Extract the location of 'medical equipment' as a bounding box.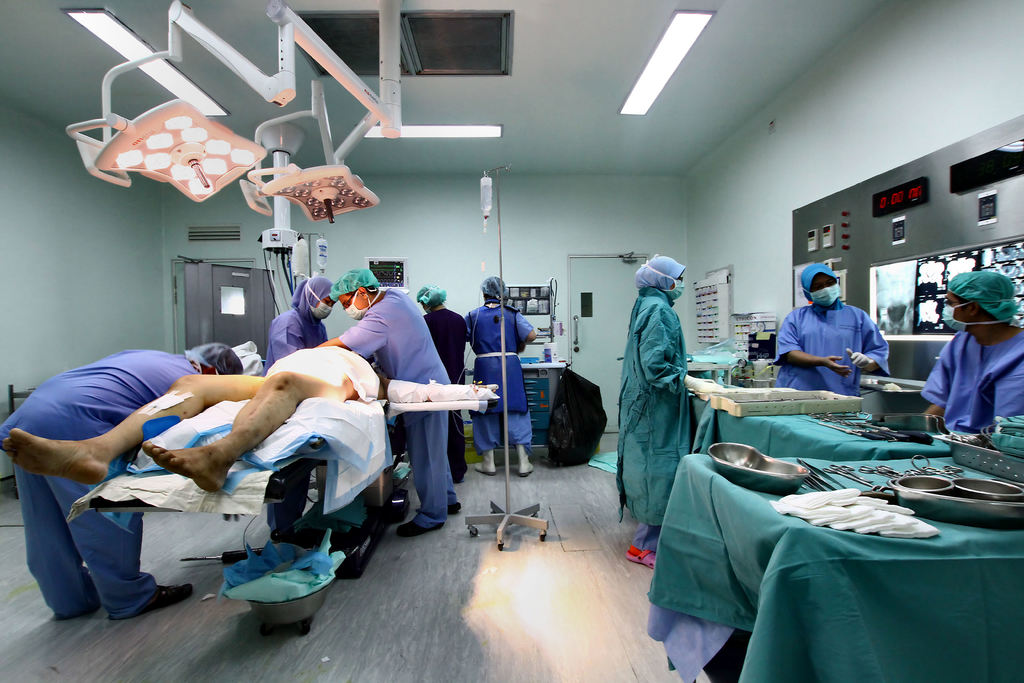
<region>860, 480, 898, 505</region>.
